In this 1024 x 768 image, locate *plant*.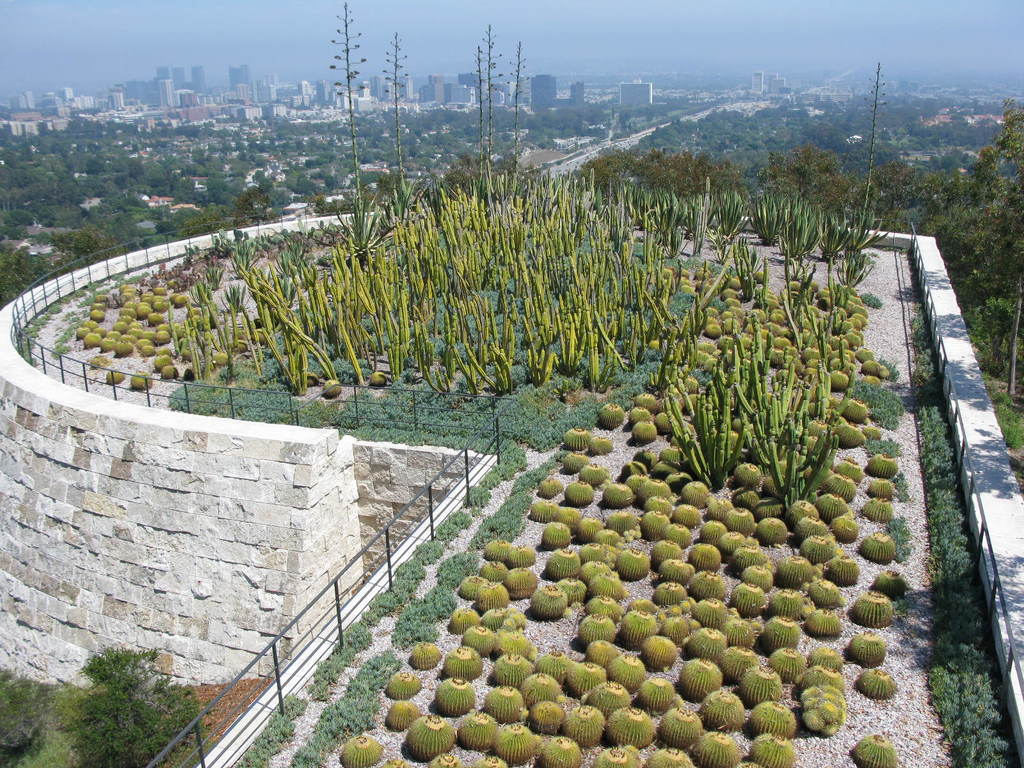
Bounding box: 106, 358, 129, 384.
